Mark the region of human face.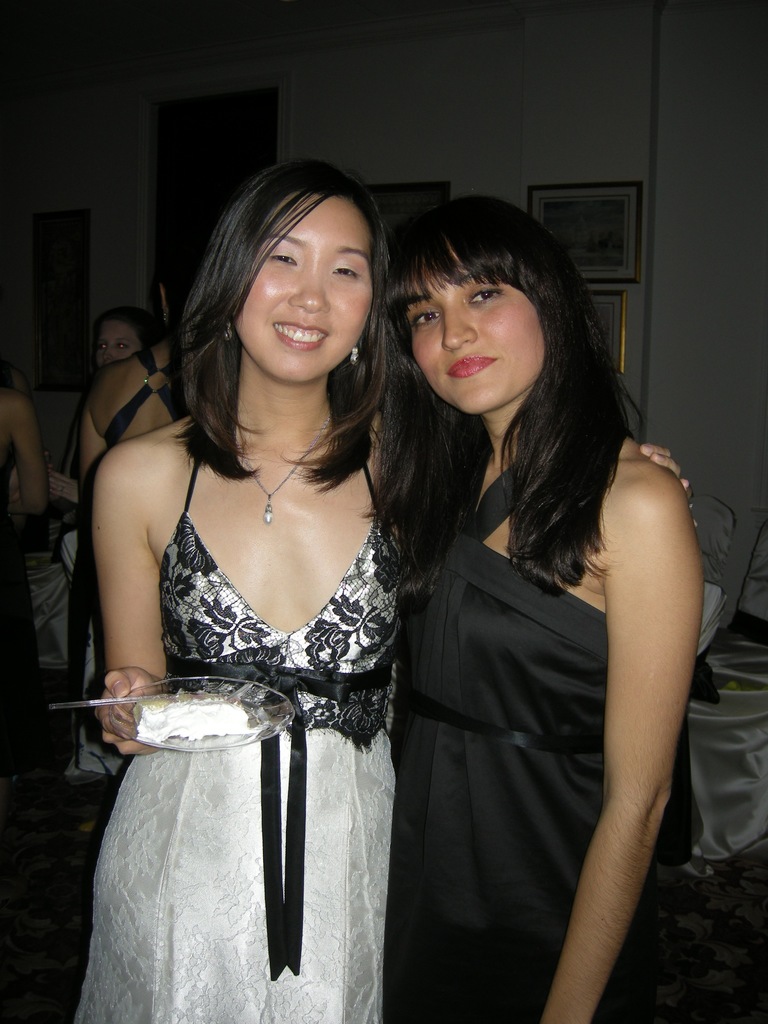
Region: <region>232, 181, 372, 386</region>.
